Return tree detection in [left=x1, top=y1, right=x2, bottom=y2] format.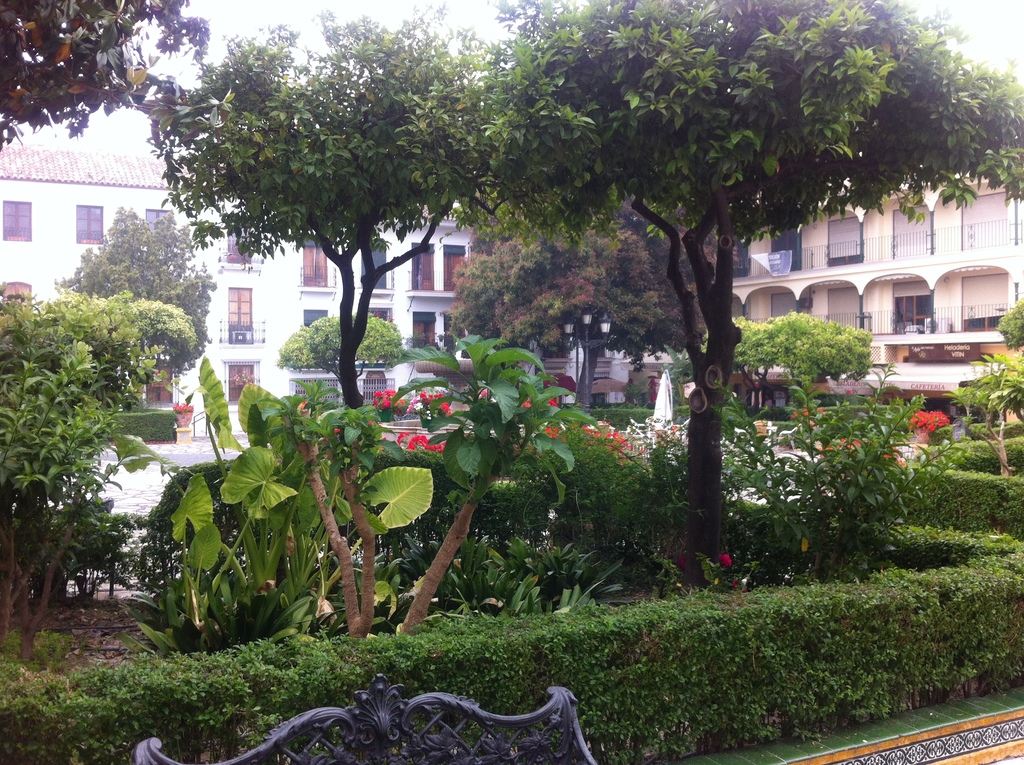
[left=59, top=282, right=189, bottom=394].
